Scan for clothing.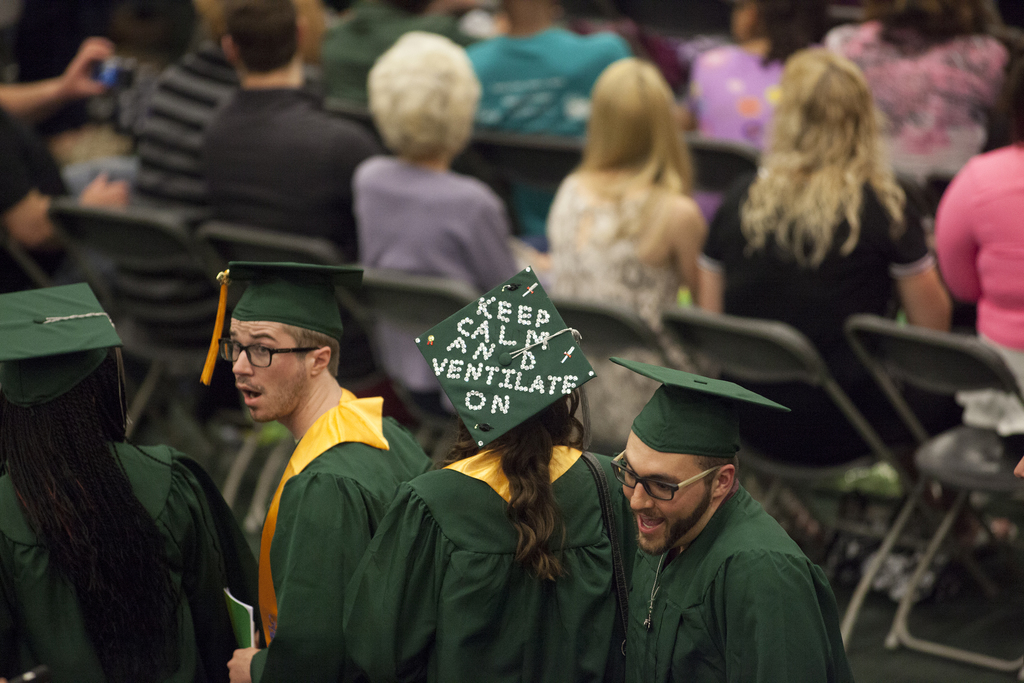
Scan result: bbox(0, 438, 259, 682).
